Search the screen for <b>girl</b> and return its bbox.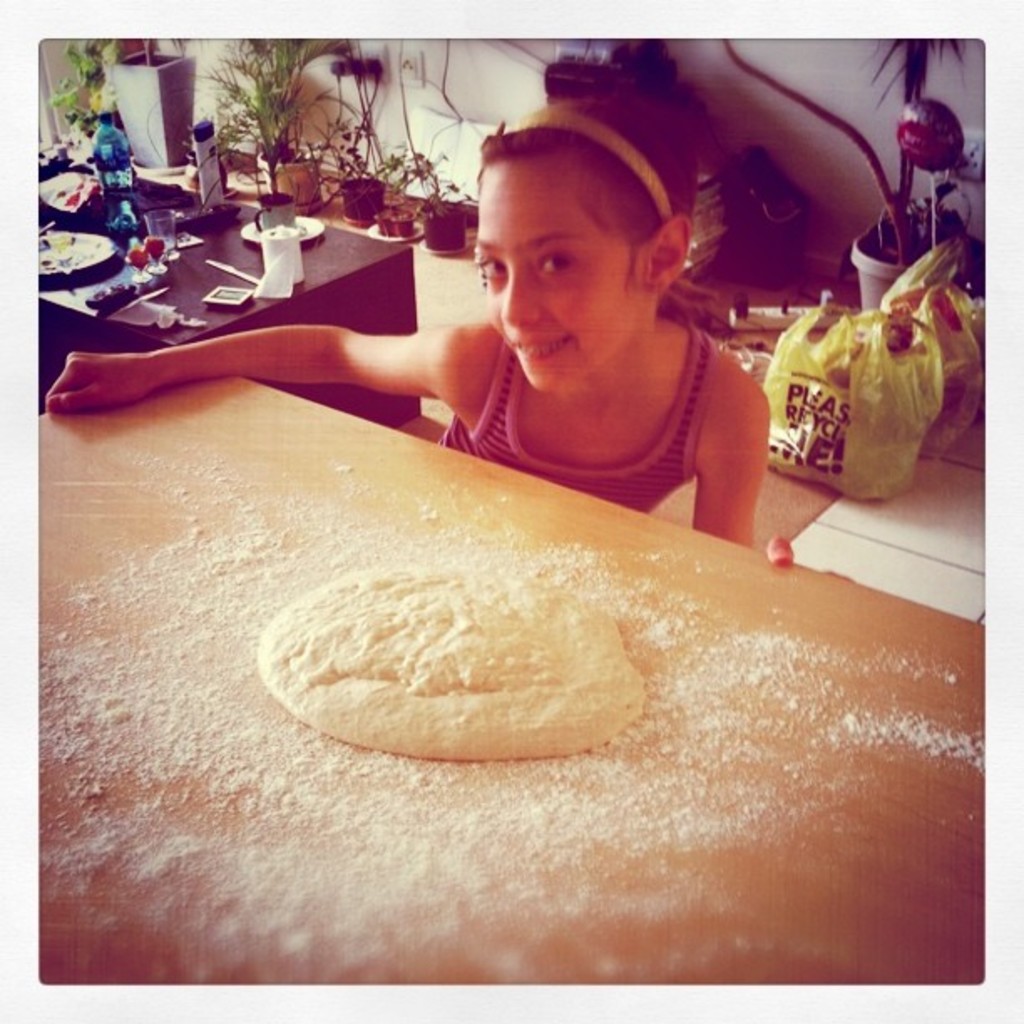
Found: left=47, top=92, right=773, bottom=545.
